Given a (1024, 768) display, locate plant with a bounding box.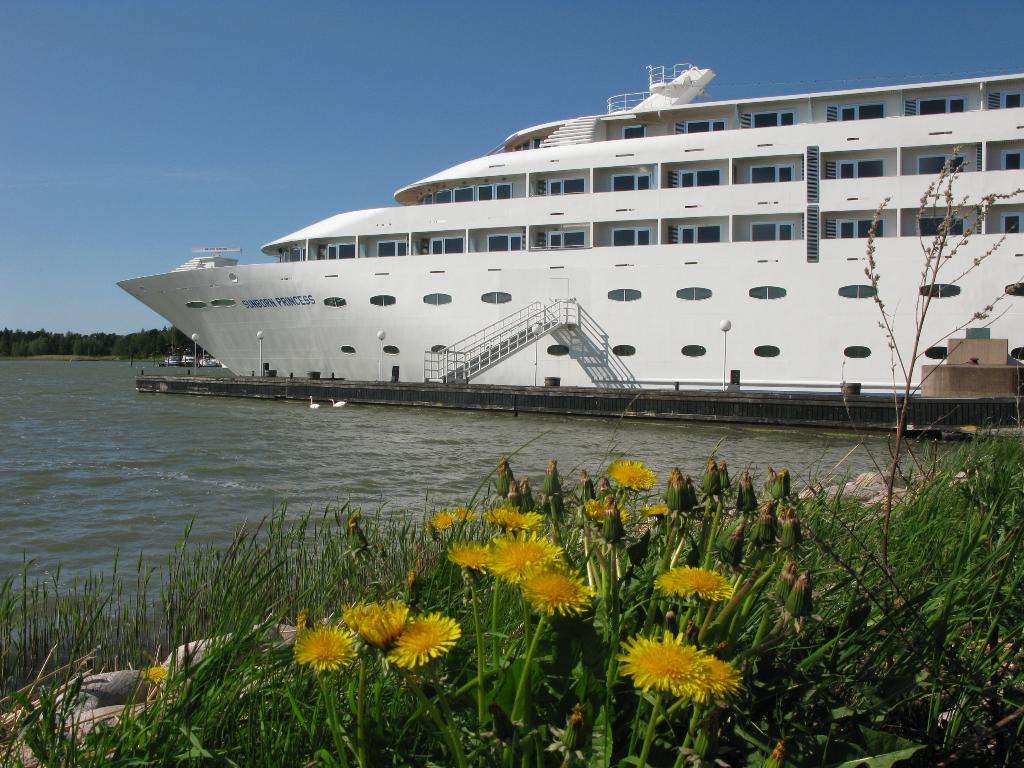
Located: 851:120:1021:593.
